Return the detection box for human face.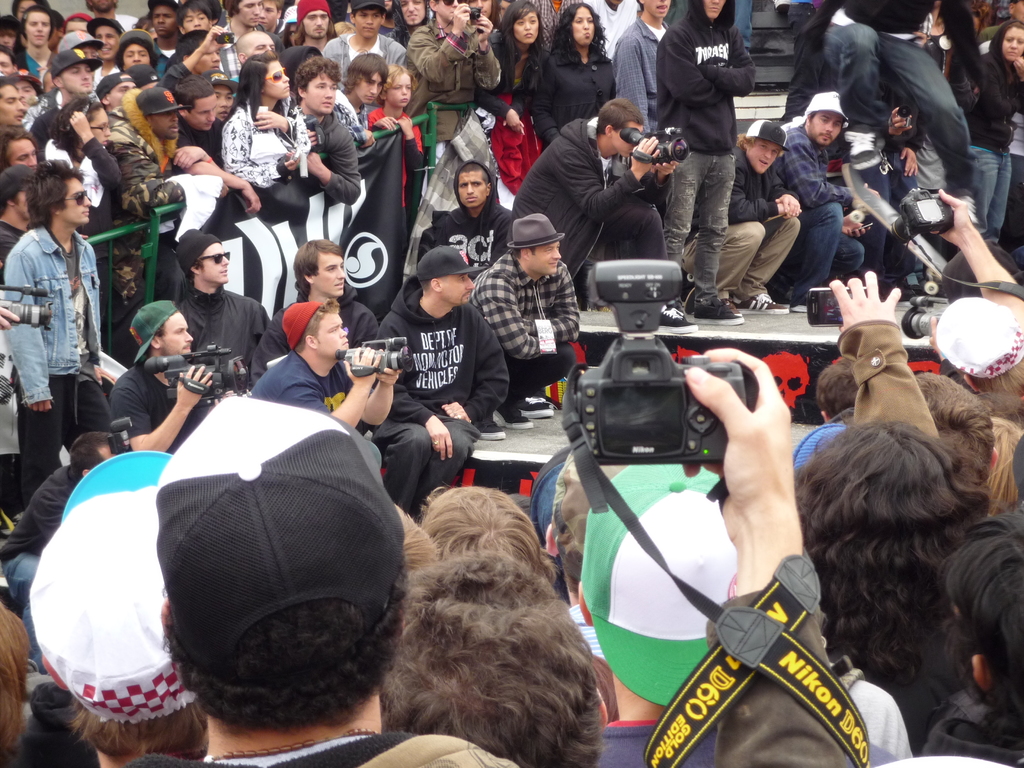
{"left": 573, "top": 10, "right": 598, "bottom": 49}.
